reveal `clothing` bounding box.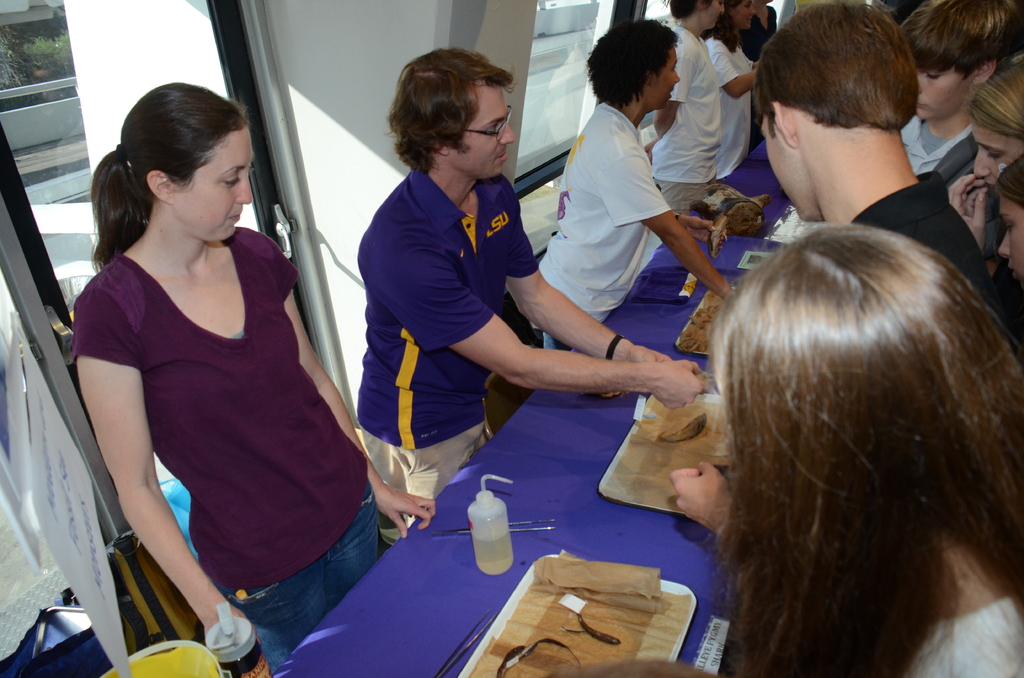
Revealed: box=[359, 156, 534, 515].
